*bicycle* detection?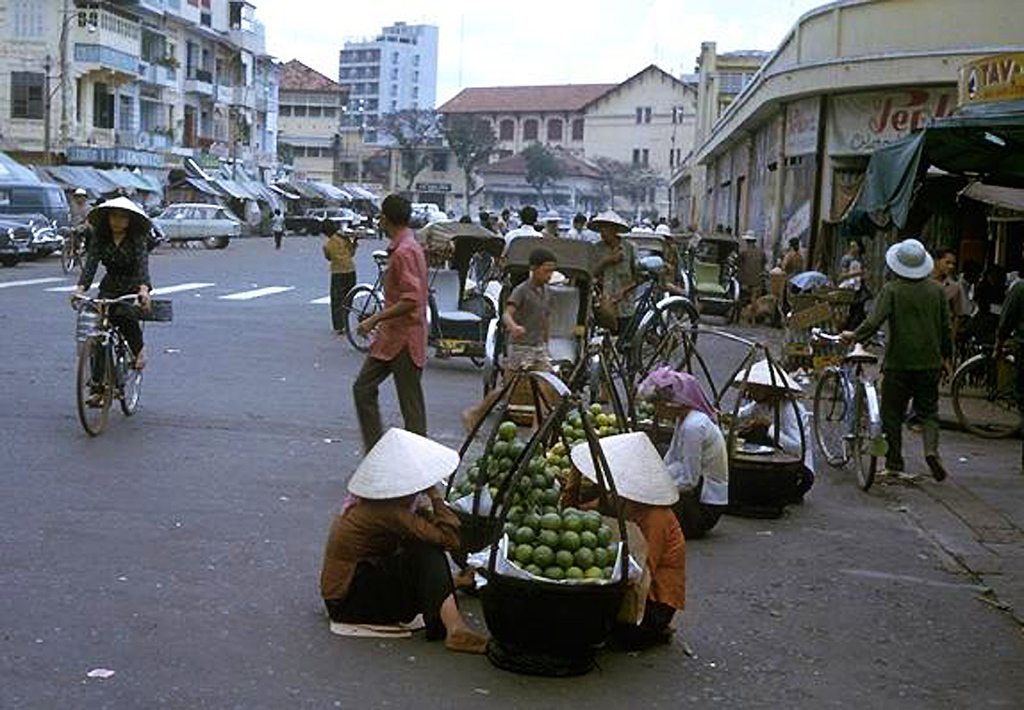
region(70, 291, 143, 430)
